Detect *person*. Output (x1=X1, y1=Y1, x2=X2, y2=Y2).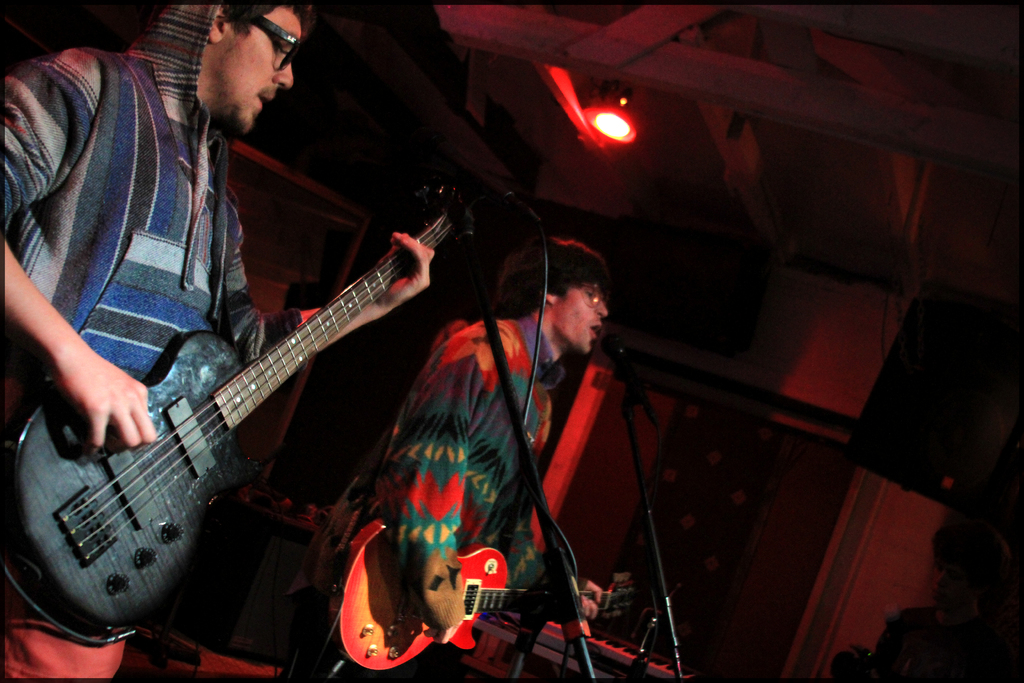
(x1=6, y1=3, x2=438, y2=679).
